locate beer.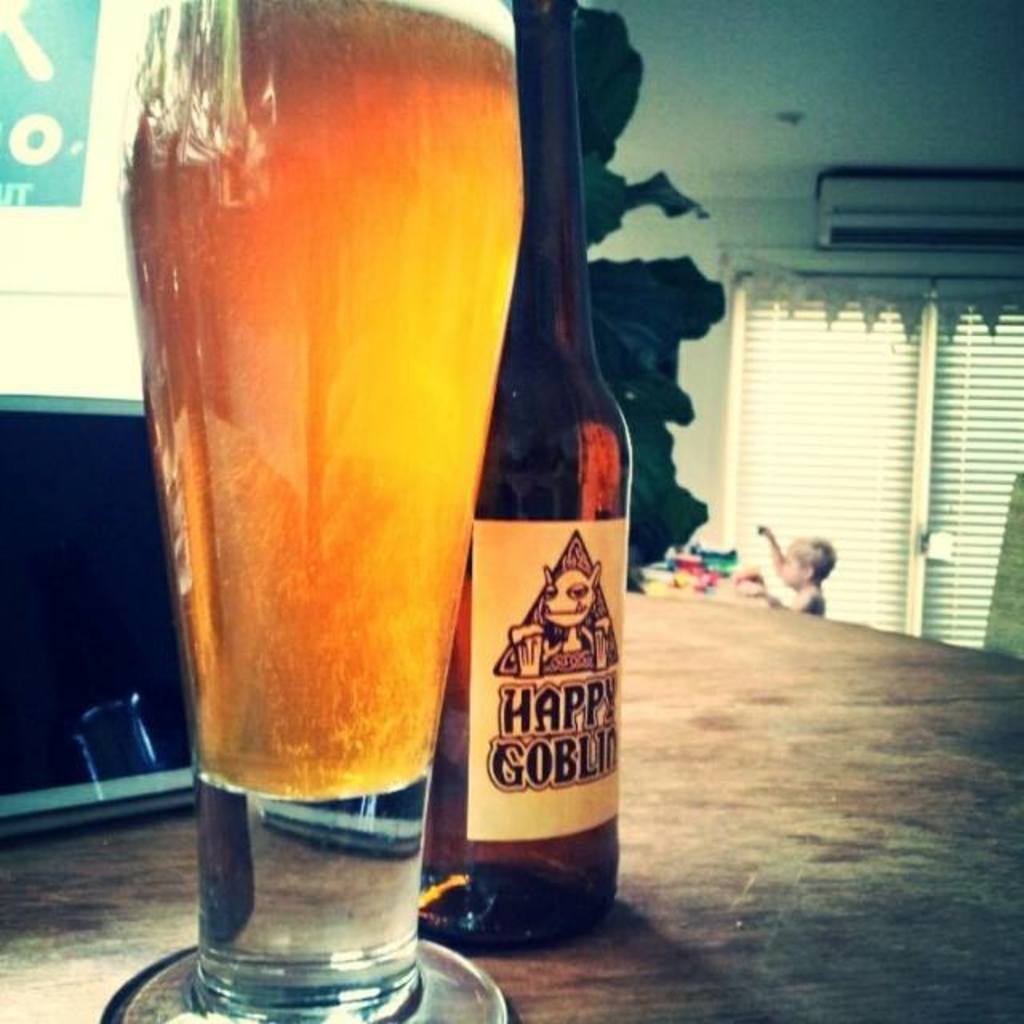
Bounding box: box=[429, 0, 658, 984].
